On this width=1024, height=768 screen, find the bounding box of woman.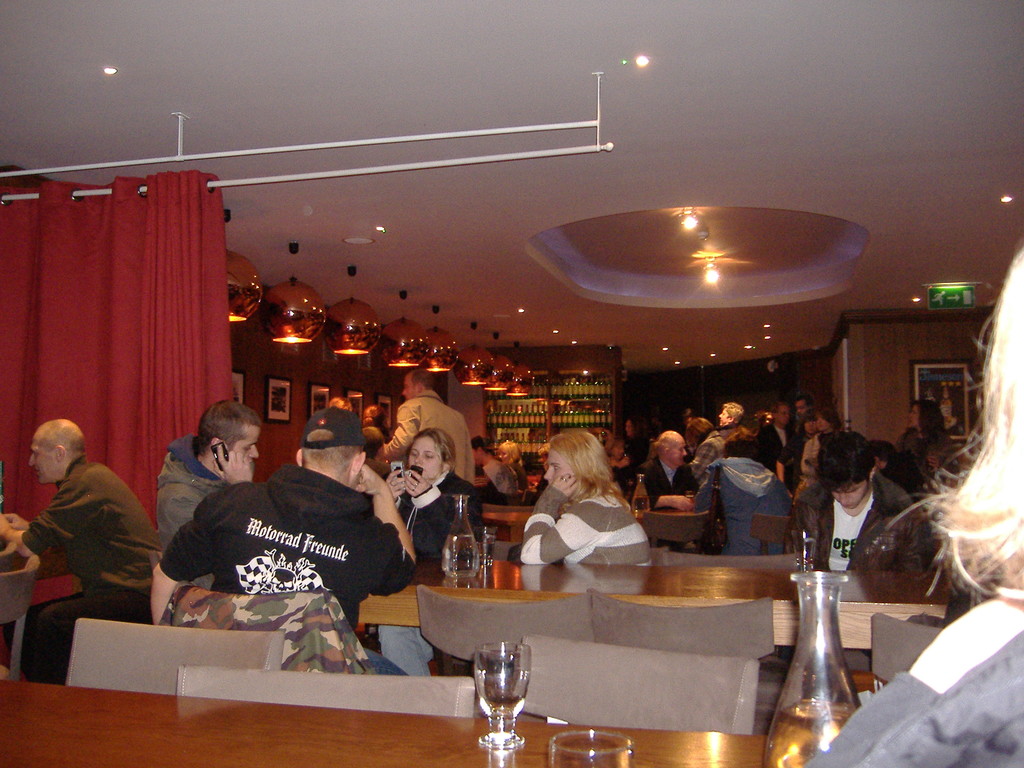
Bounding box: left=892, top=400, right=963, bottom=478.
